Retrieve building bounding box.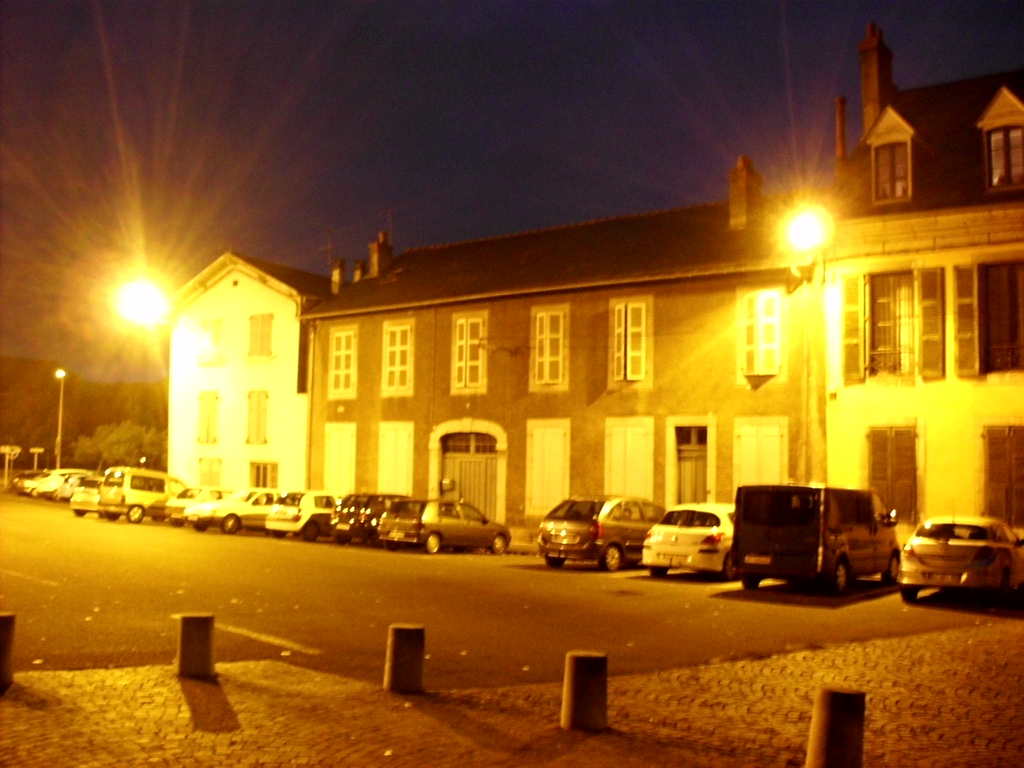
Bounding box: {"x1": 163, "y1": 19, "x2": 1023, "y2": 557}.
